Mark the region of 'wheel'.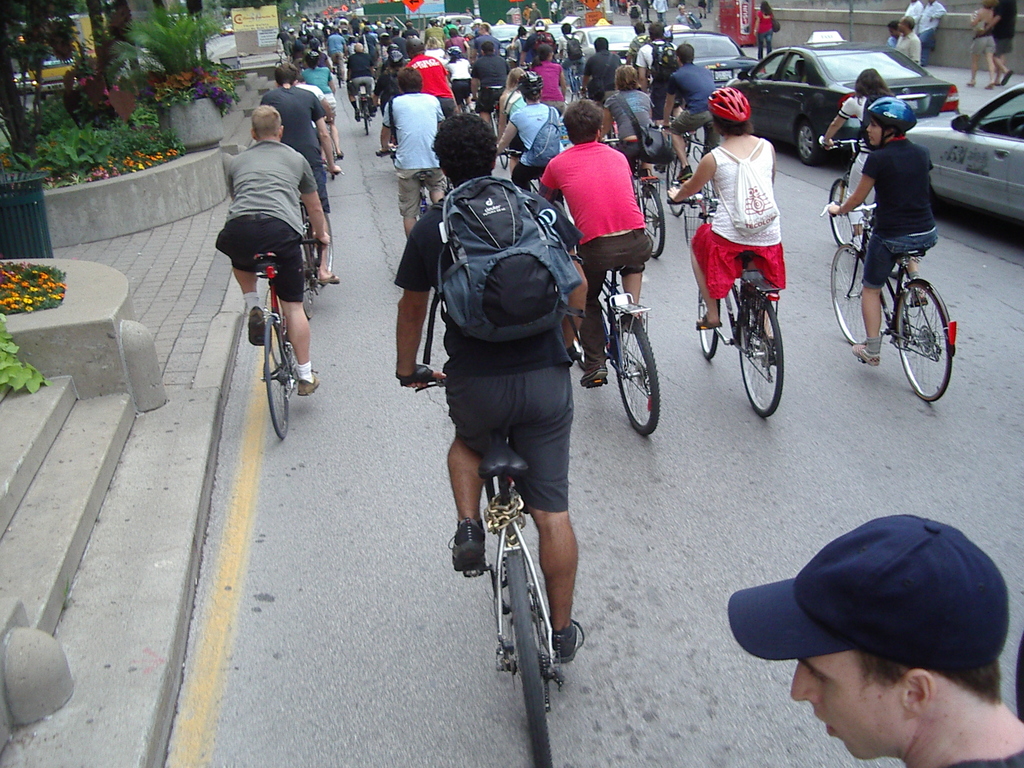
Region: detection(299, 241, 317, 323).
